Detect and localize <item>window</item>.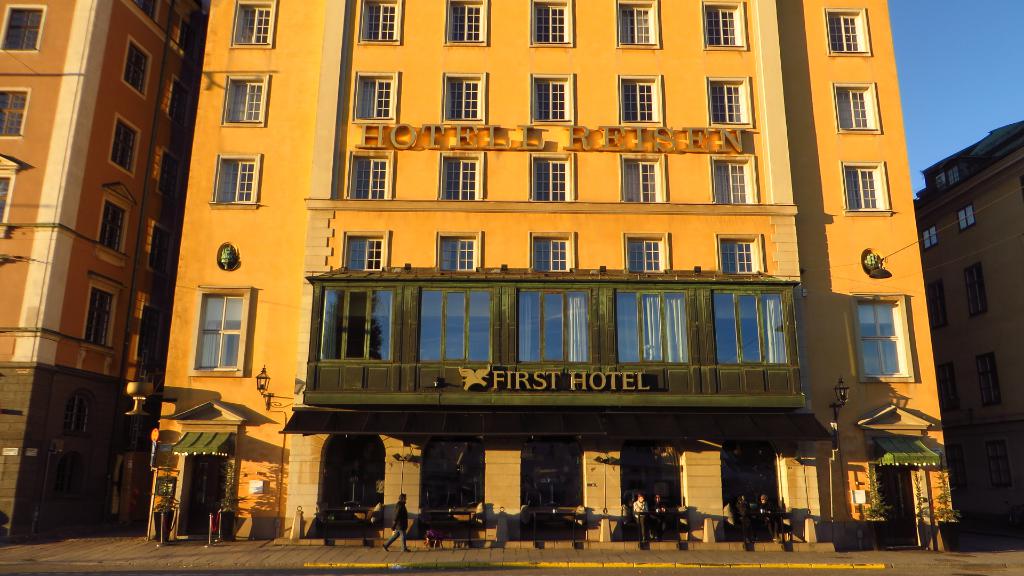
Localized at (left=338, top=232, right=394, bottom=276).
